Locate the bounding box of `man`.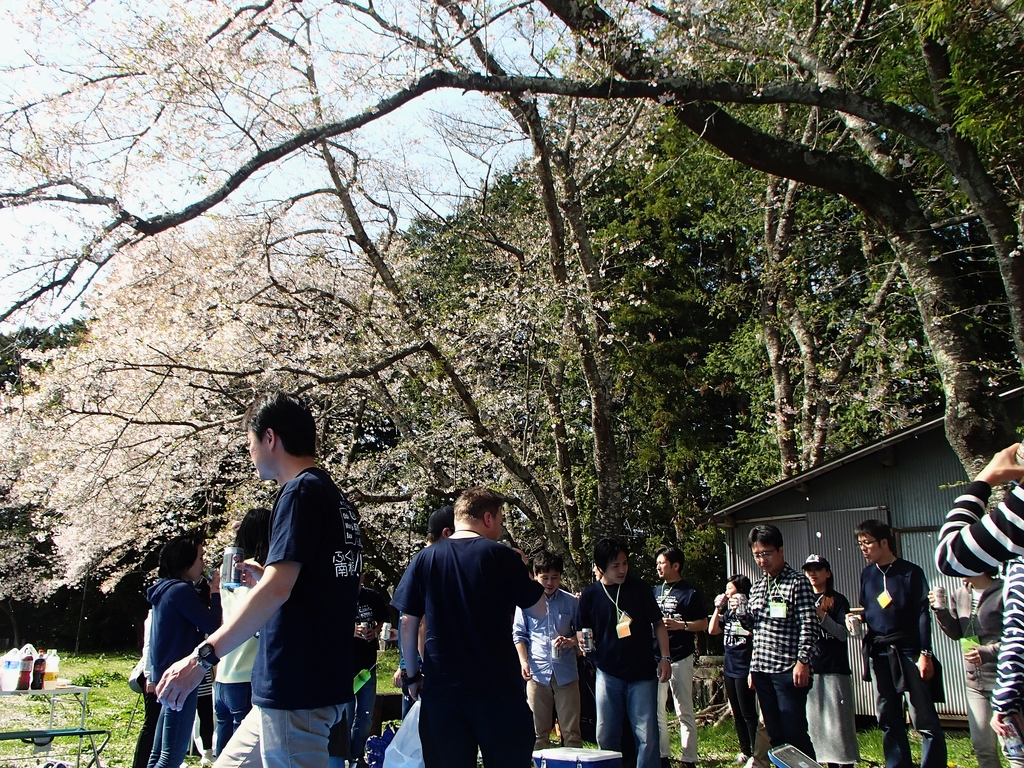
Bounding box: region(575, 532, 673, 767).
